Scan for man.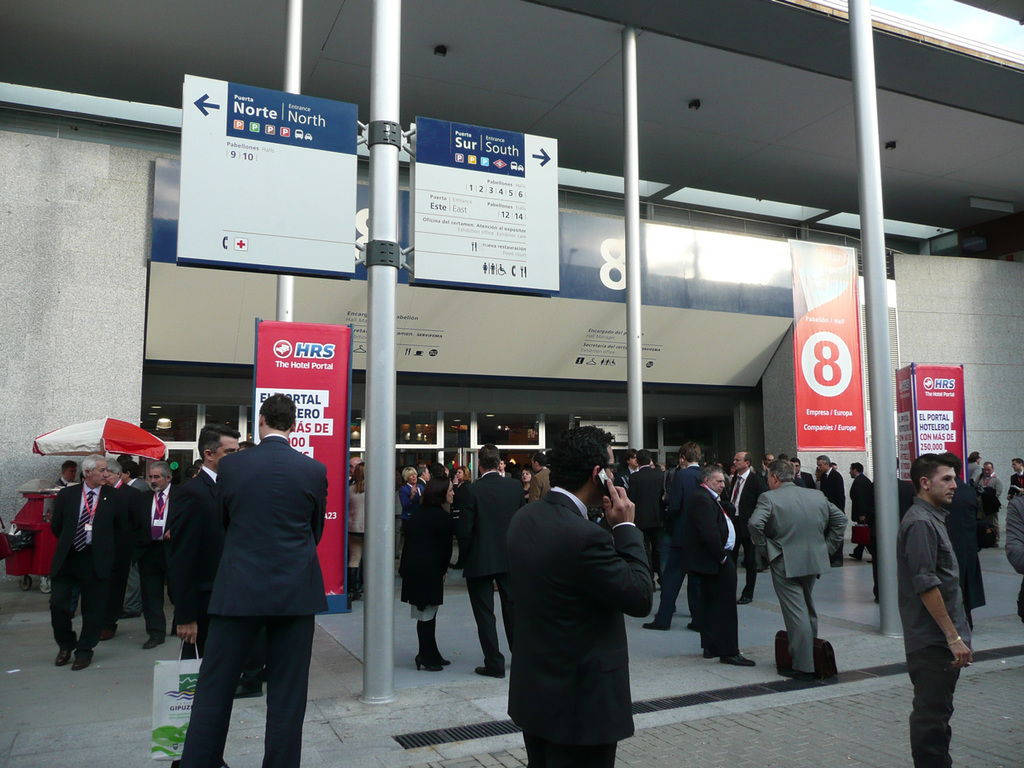
Scan result: [x1=101, y1=457, x2=144, y2=641].
